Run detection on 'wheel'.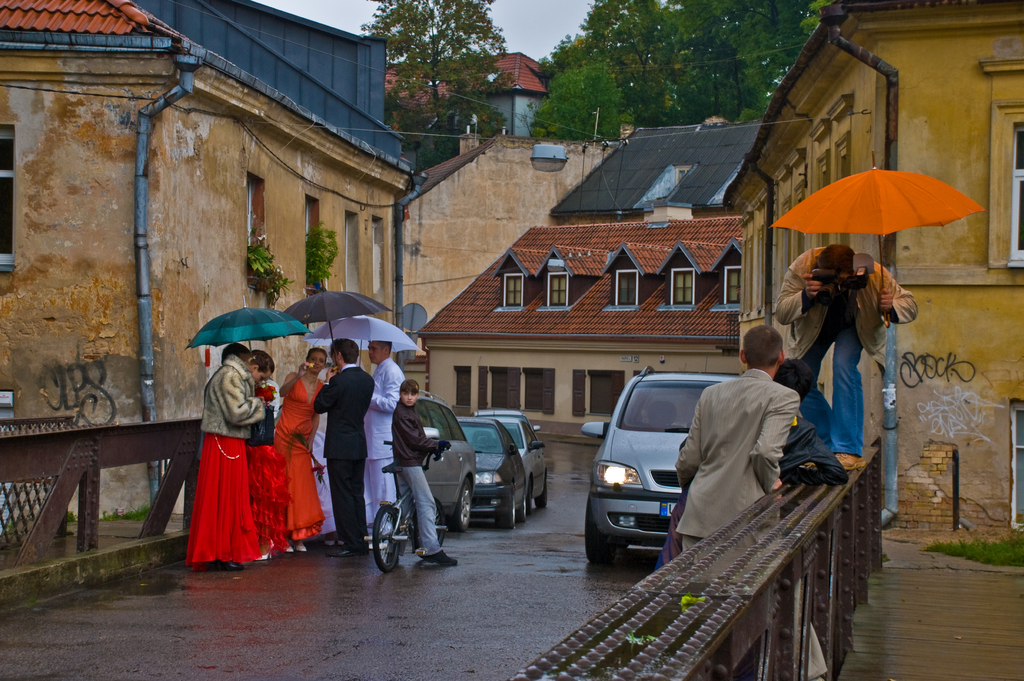
Result: left=583, top=495, right=636, bottom=565.
